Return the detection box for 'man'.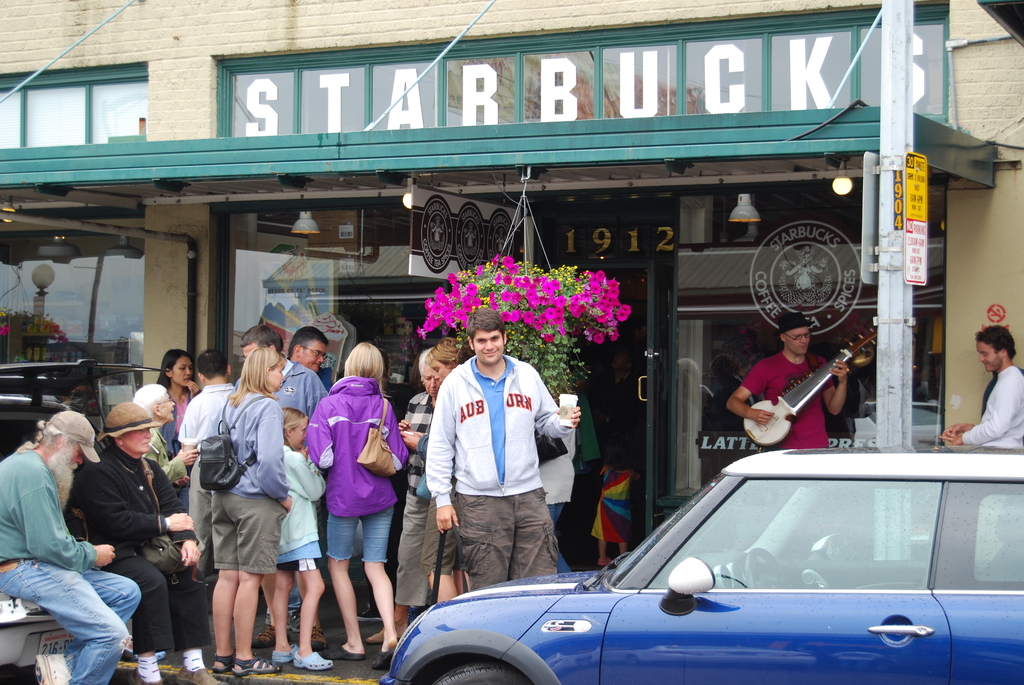
crop(0, 408, 142, 684).
